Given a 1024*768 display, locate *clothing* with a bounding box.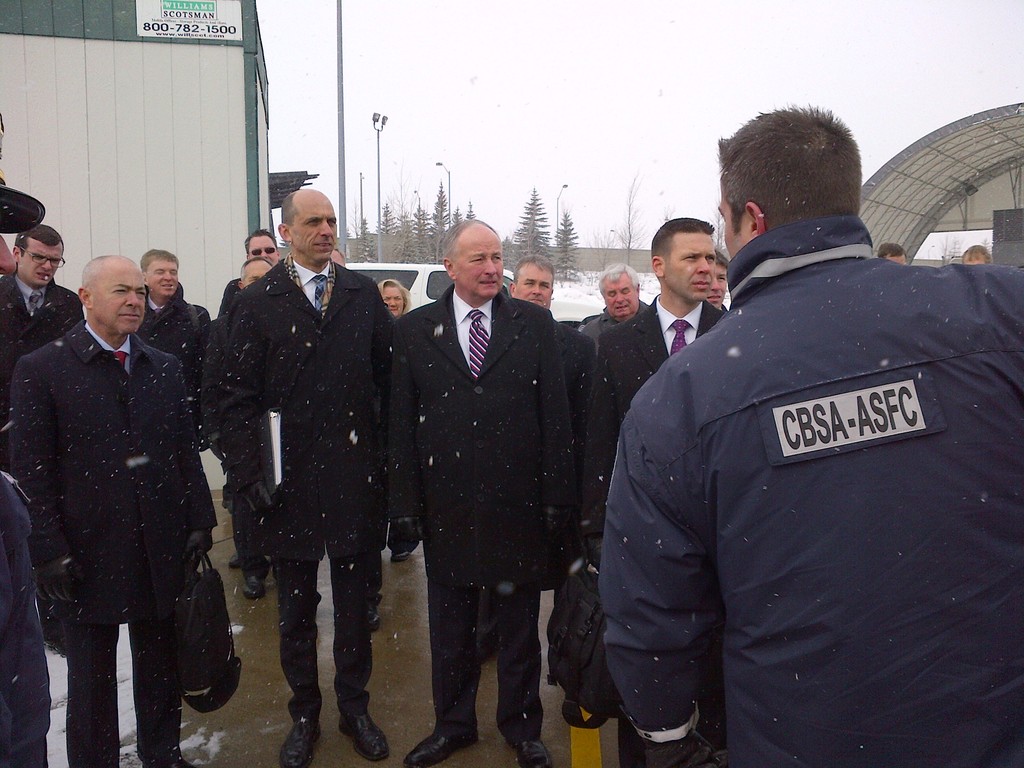
Located: left=0, top=275, right=86, bottom=400.
